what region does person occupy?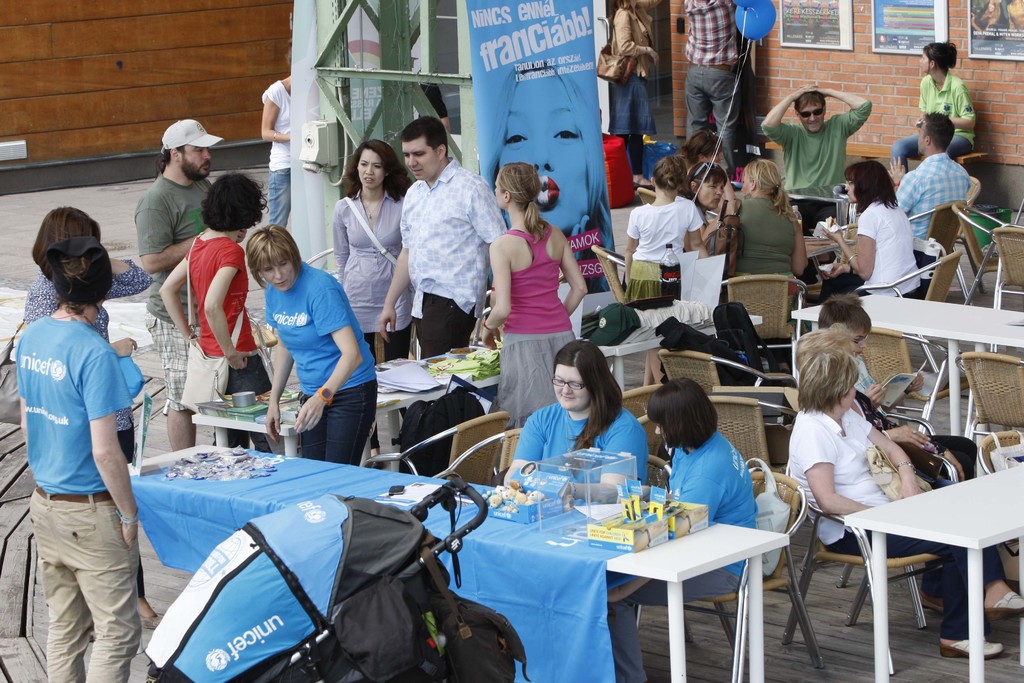
[left=607, top=377, right=762, bottom=682].
